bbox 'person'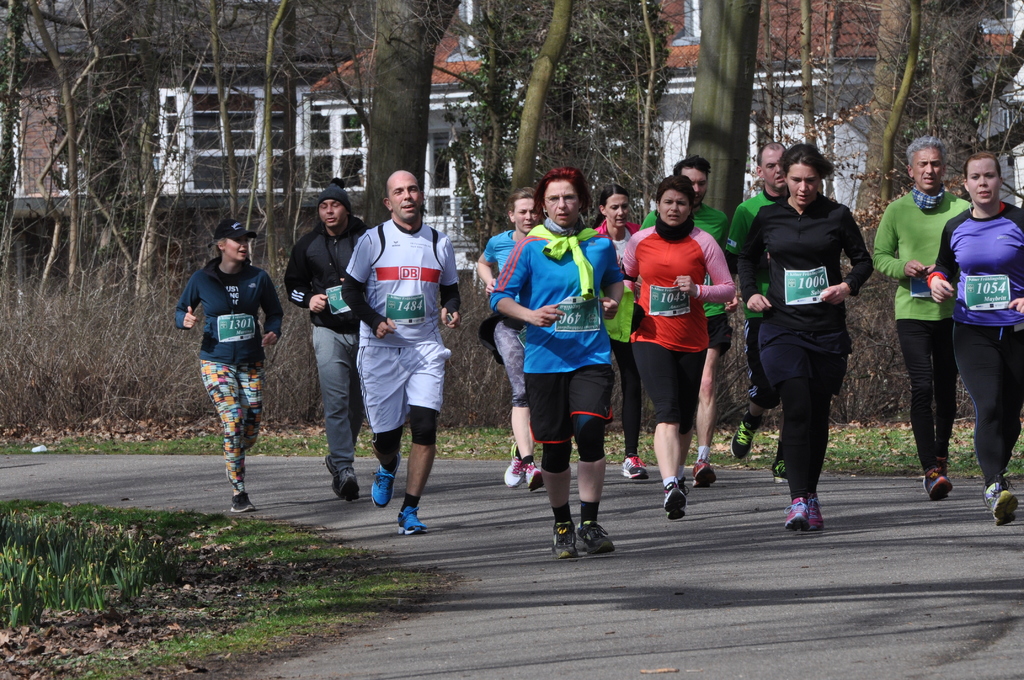
924/152/1015/528
